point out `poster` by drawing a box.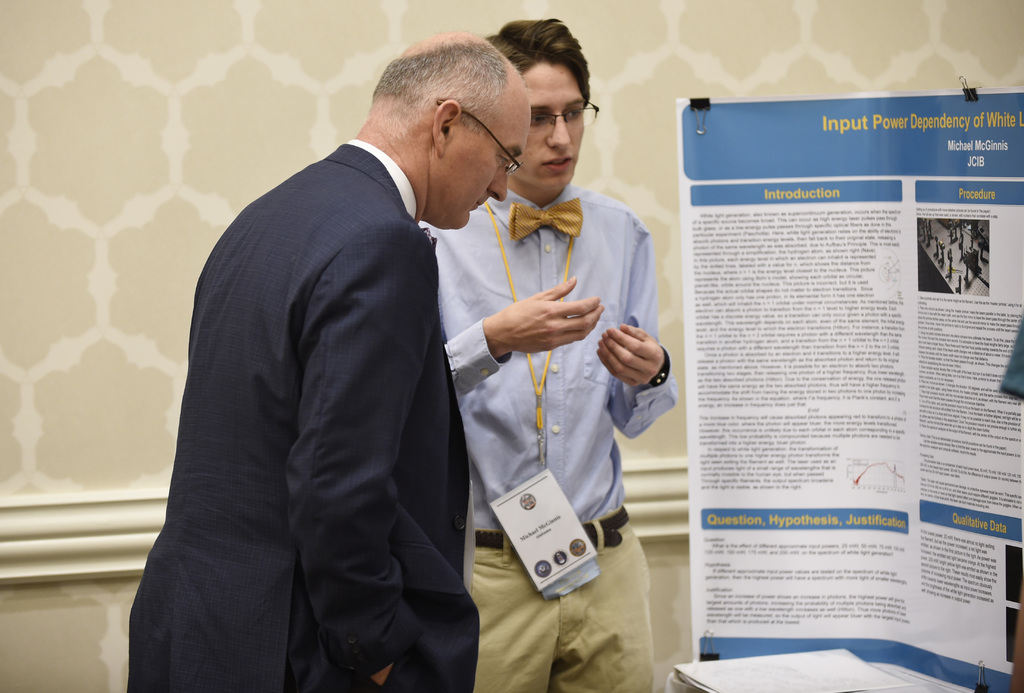
<bbox>675, 82, 1023, 692</bbox>.
